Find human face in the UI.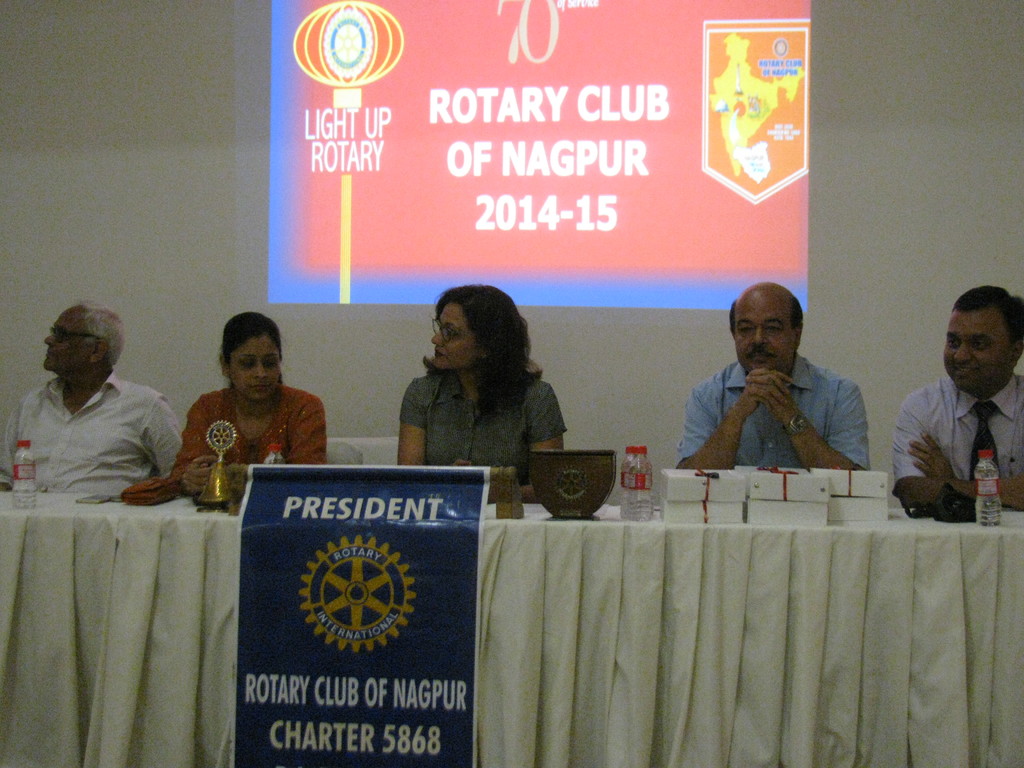
UI element at Rect(730, 287, 796, 371).
